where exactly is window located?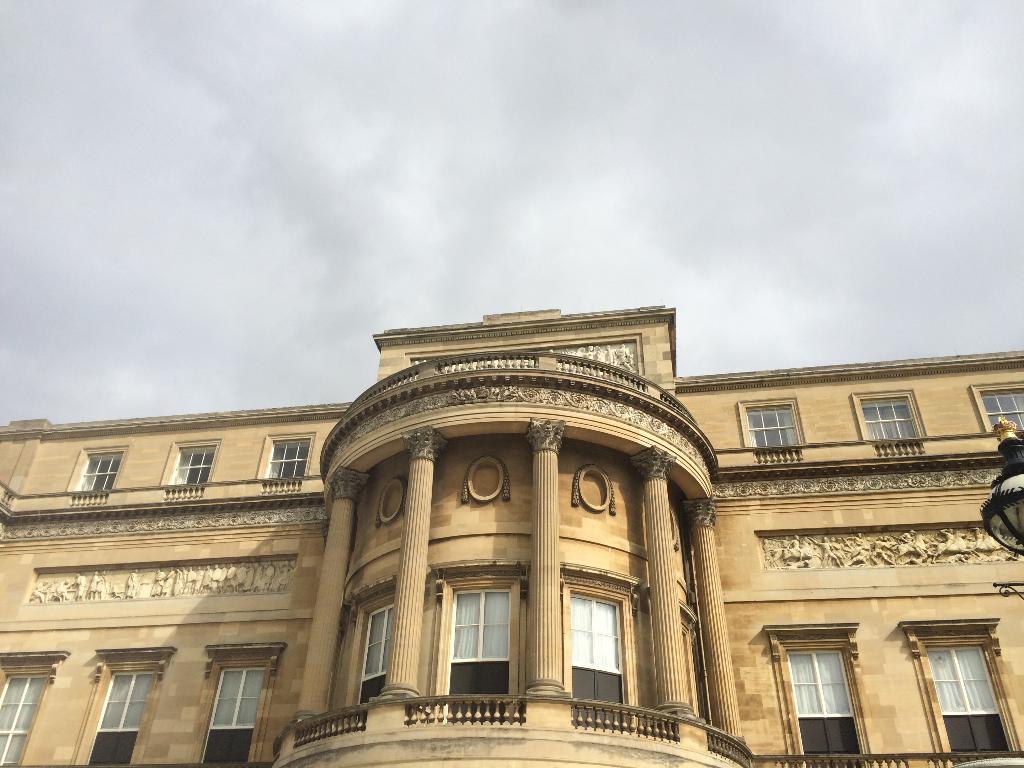
Its bounding box is {"left": 570, "top": 598, "right": 631, "bottom": 728}.
